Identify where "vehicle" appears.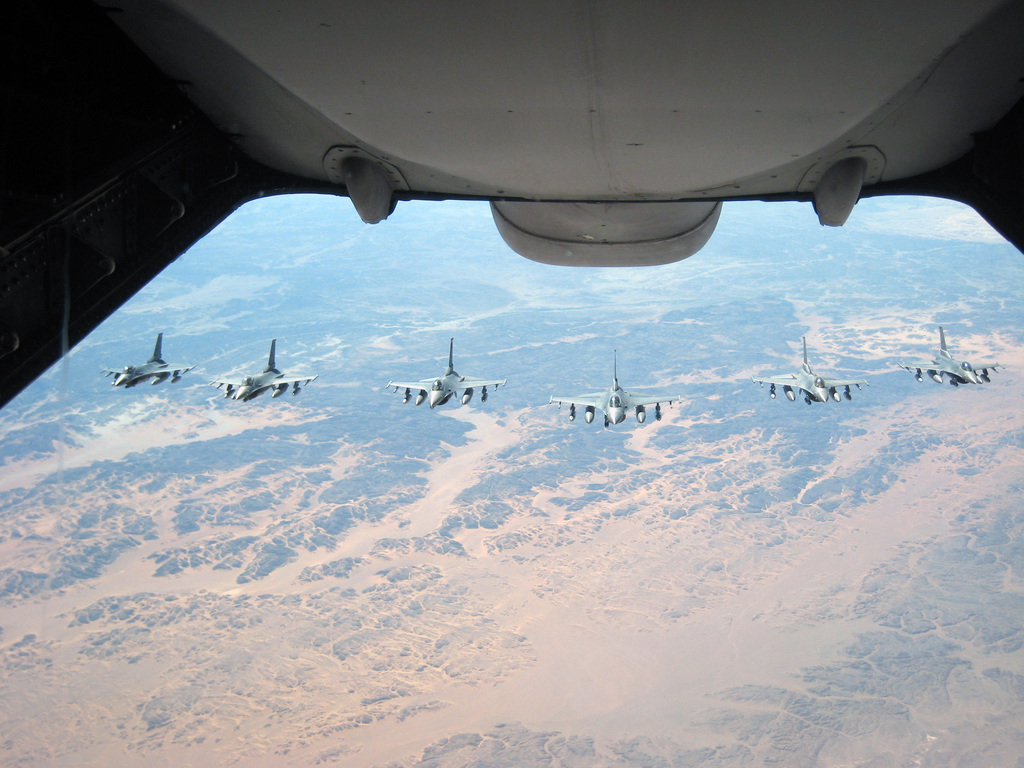
Appears at 548, 351, 684, 430.
